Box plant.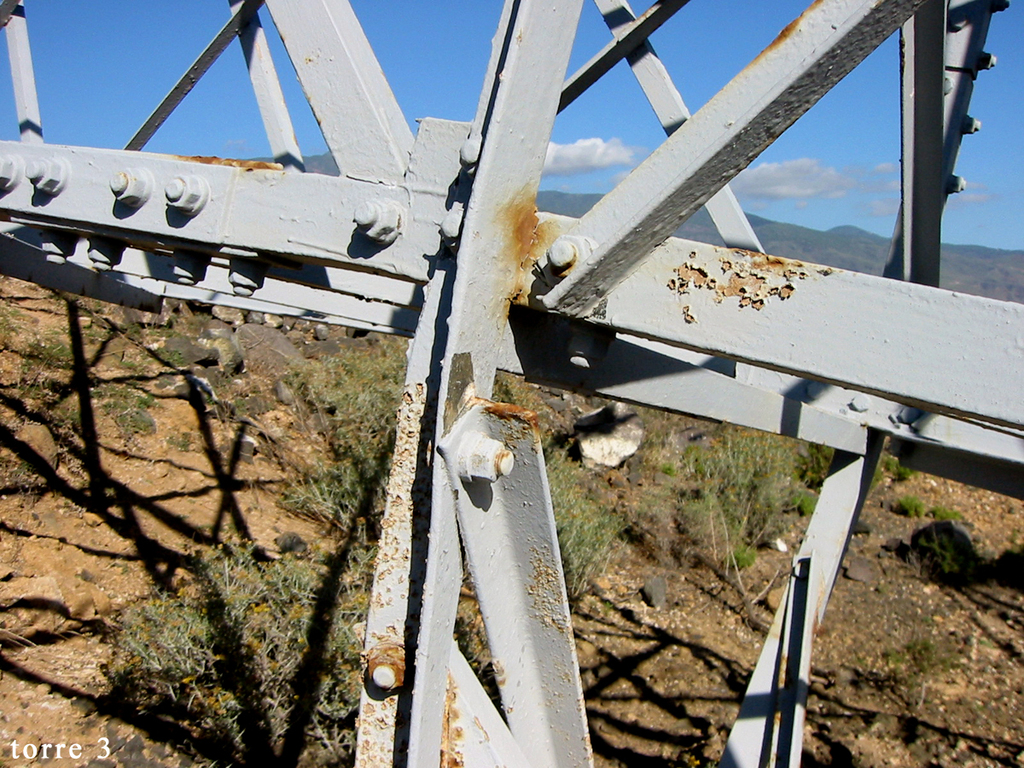
(x1=29, y1=315, x2=112, y2=393).
